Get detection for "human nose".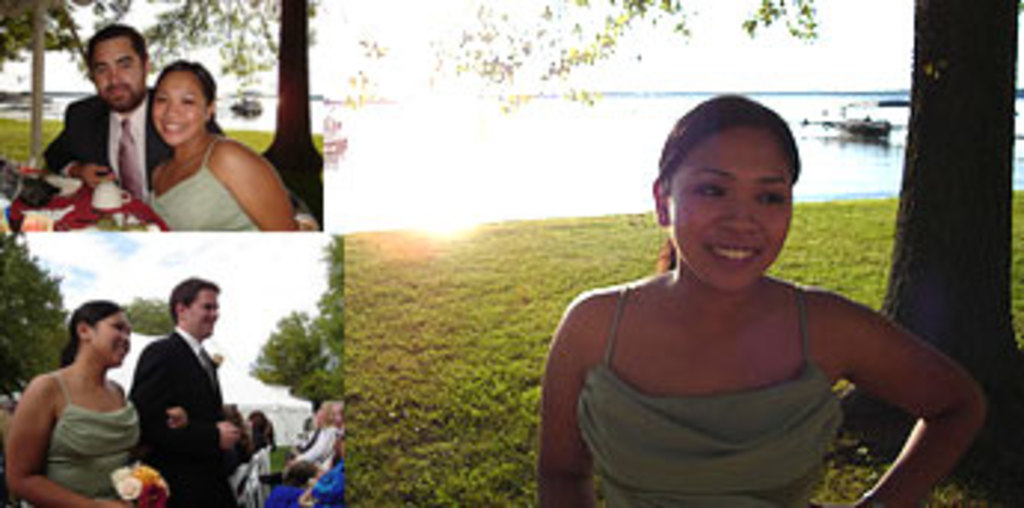
Detection: {"left": 706, "top": 184, "right": 763, "bottom": 235}.
